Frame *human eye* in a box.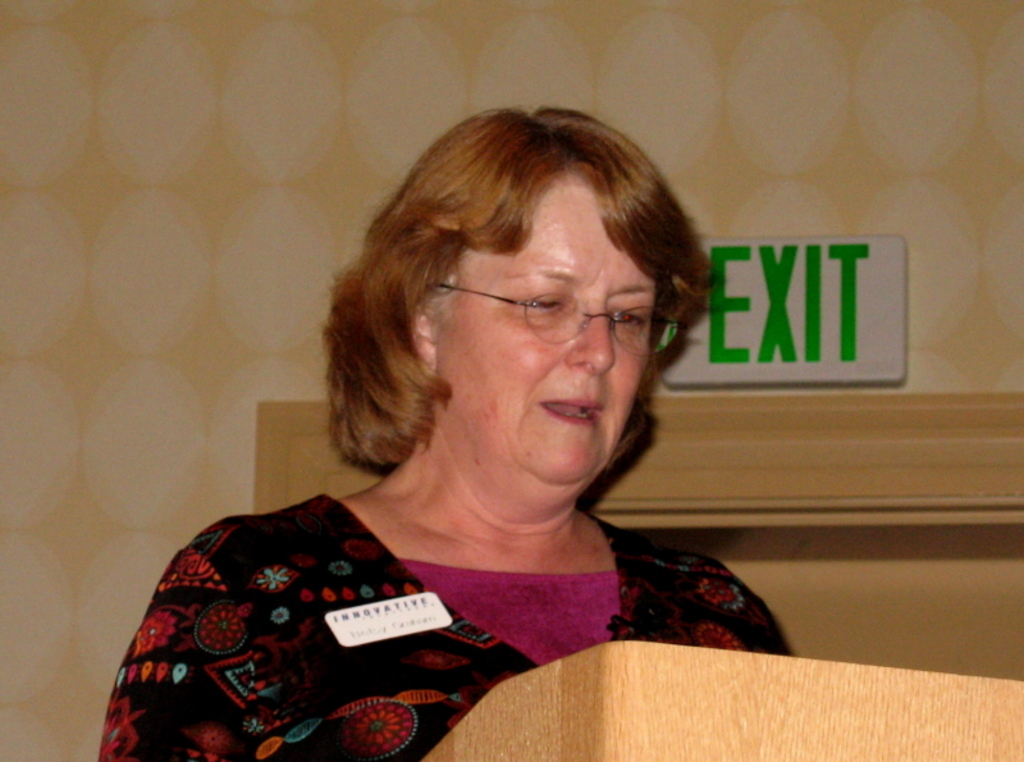
[x1=513, y1=289, x2=577, y2=323].
